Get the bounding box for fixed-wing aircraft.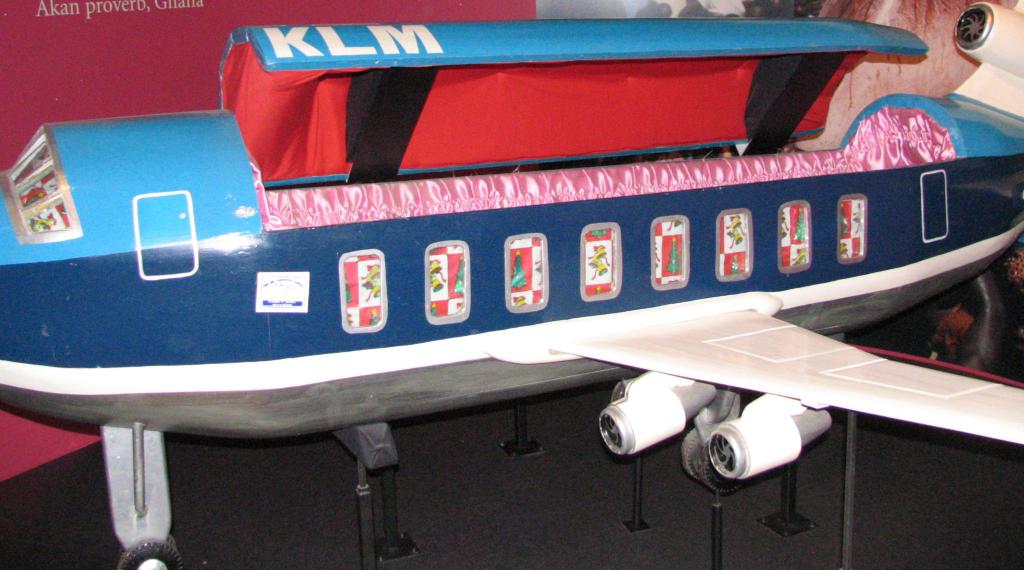
rect(0, 4, 1023, 569).
